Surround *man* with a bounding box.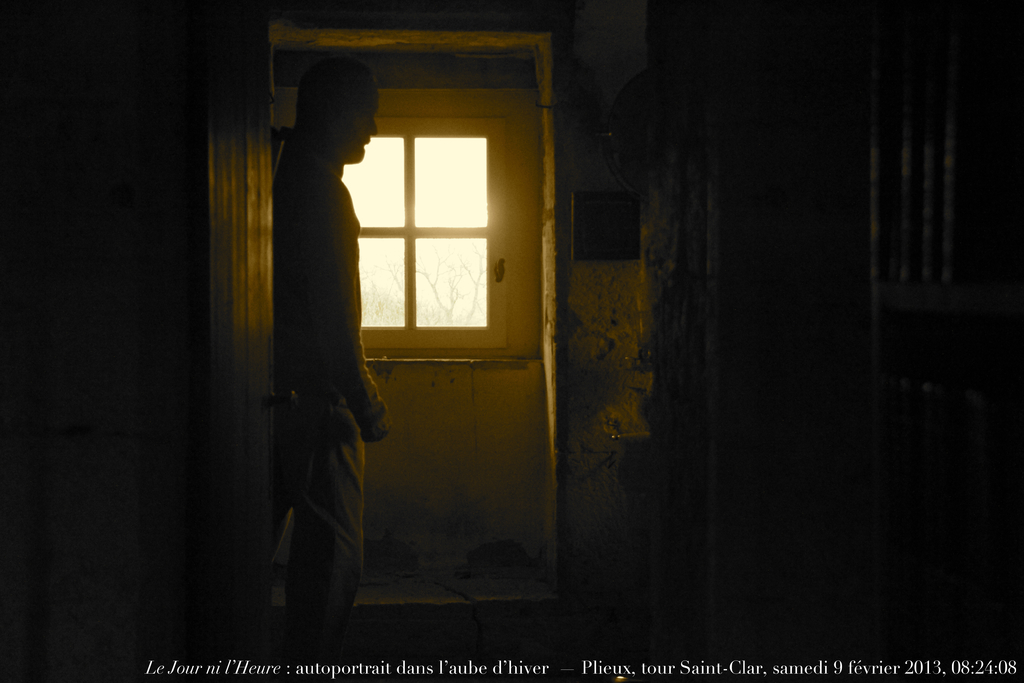
locate(251, 52, 404, 627).
